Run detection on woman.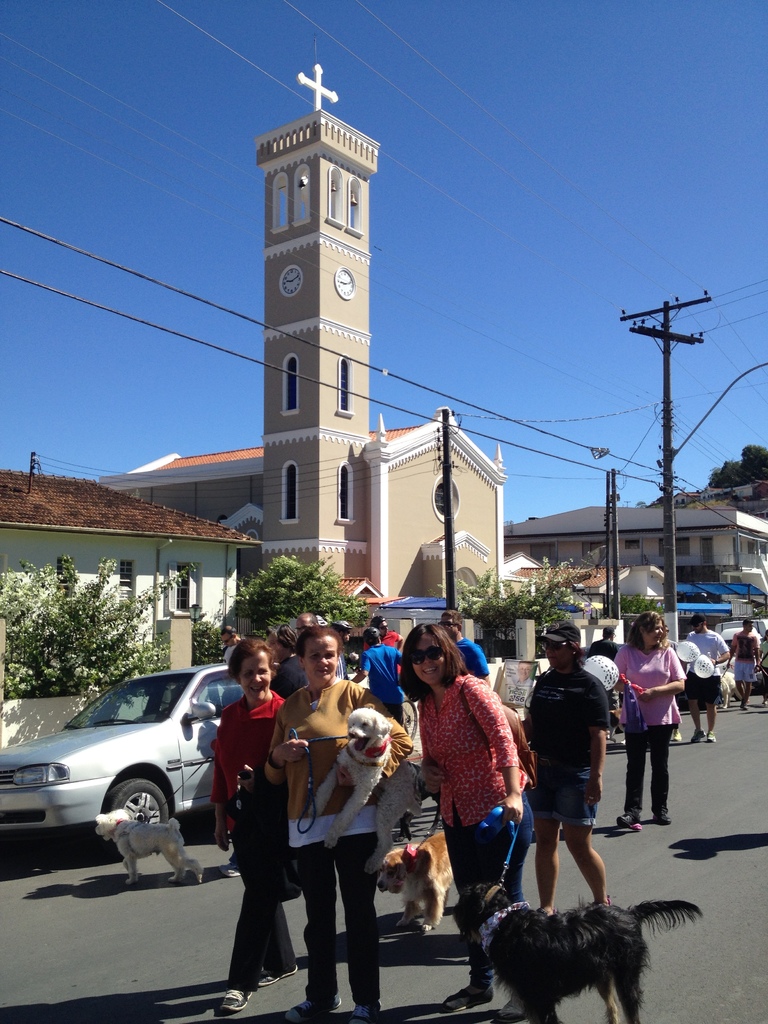
Result: select_region(611, 611, 688, 829).
